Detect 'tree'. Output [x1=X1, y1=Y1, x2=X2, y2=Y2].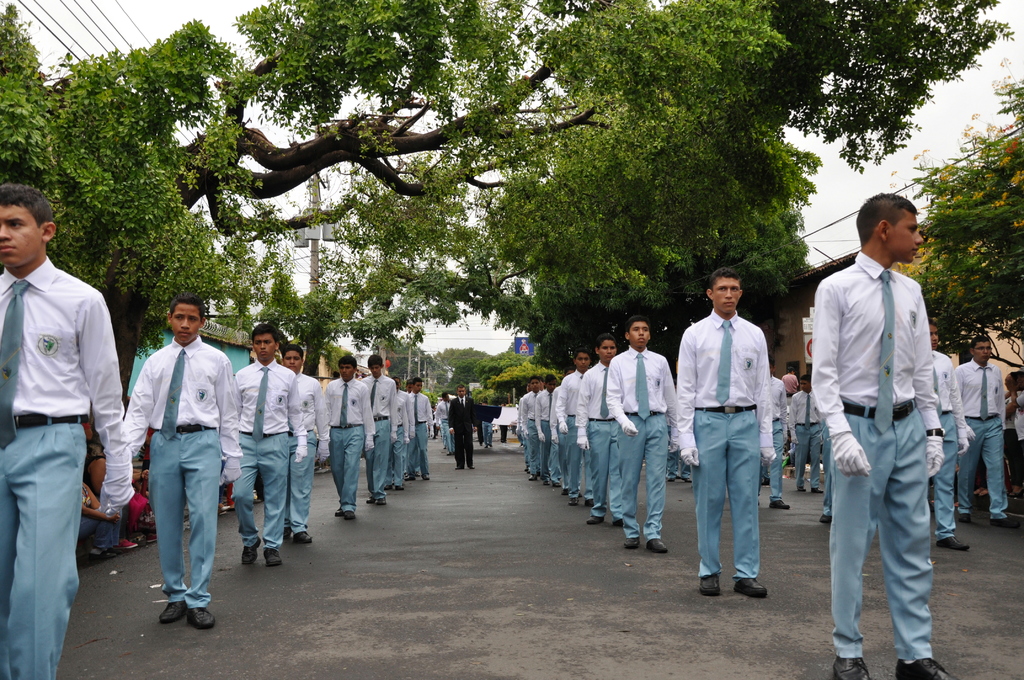
[x1=886, y1=80, x2=1023, y2=382].
